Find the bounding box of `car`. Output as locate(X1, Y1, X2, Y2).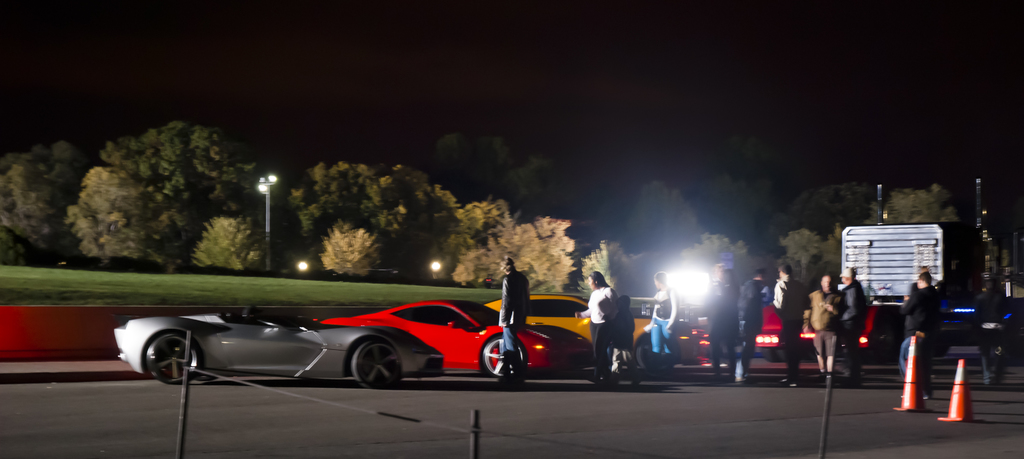
locate(314, 295, 596, 382).
